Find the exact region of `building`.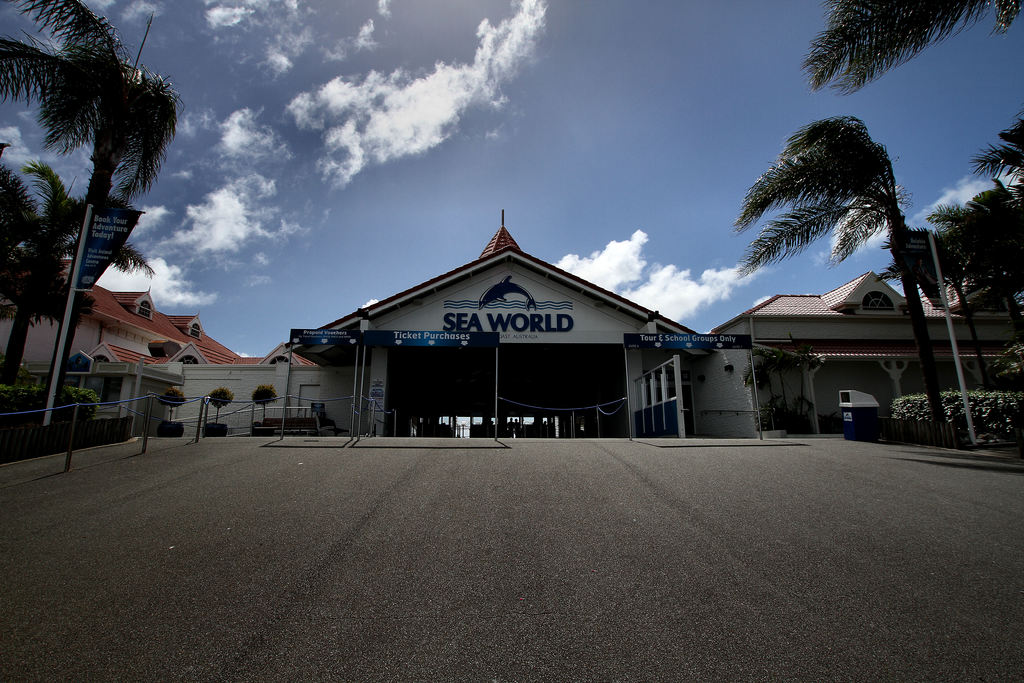
Exact region: pyautogui.locateOnScreen(714, 268, 1023, 435).
